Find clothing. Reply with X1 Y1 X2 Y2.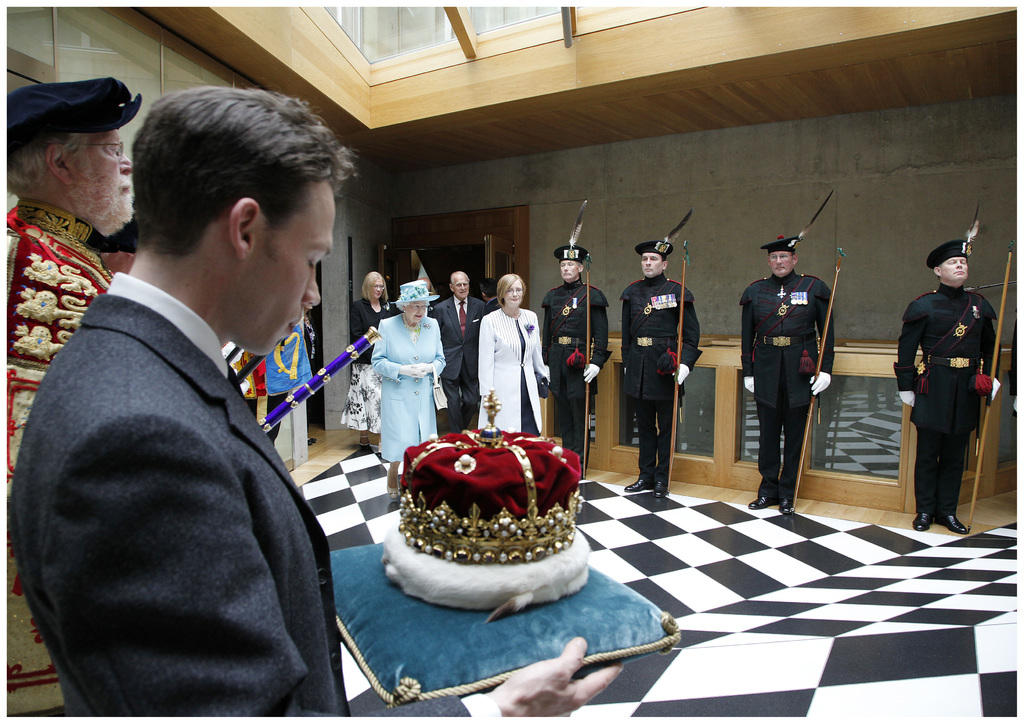
621 277 703 477.
